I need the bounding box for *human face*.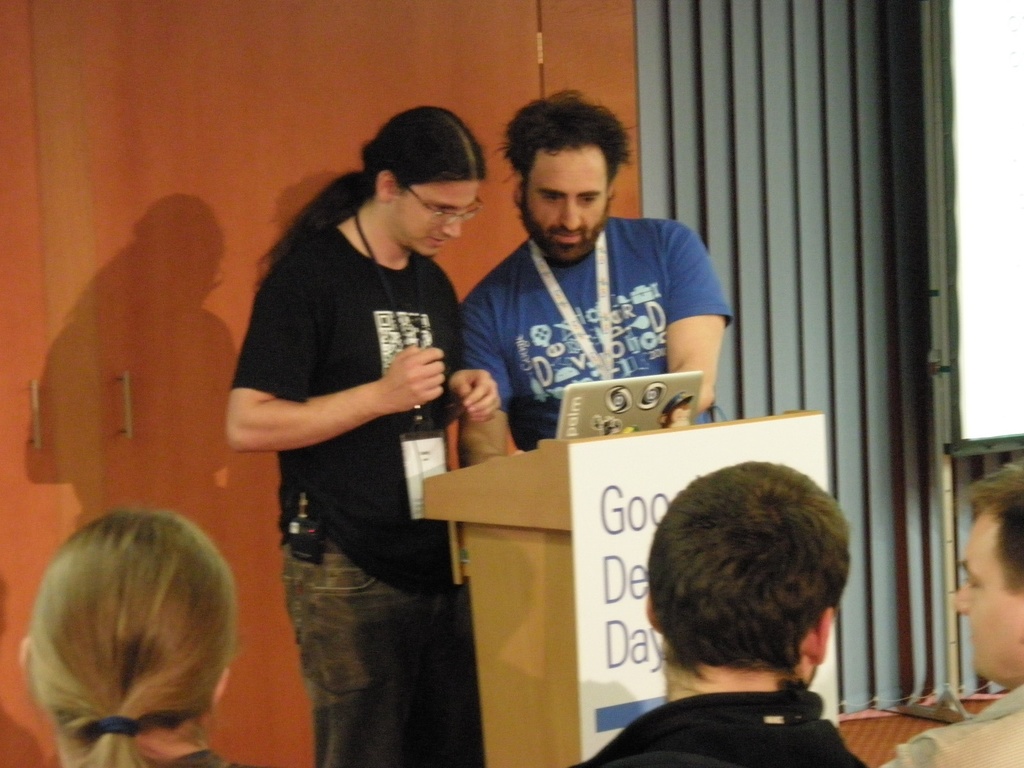
Here it is: {"x1": 942, "y1": 508, "x2": 1023, "y2": 685}.
